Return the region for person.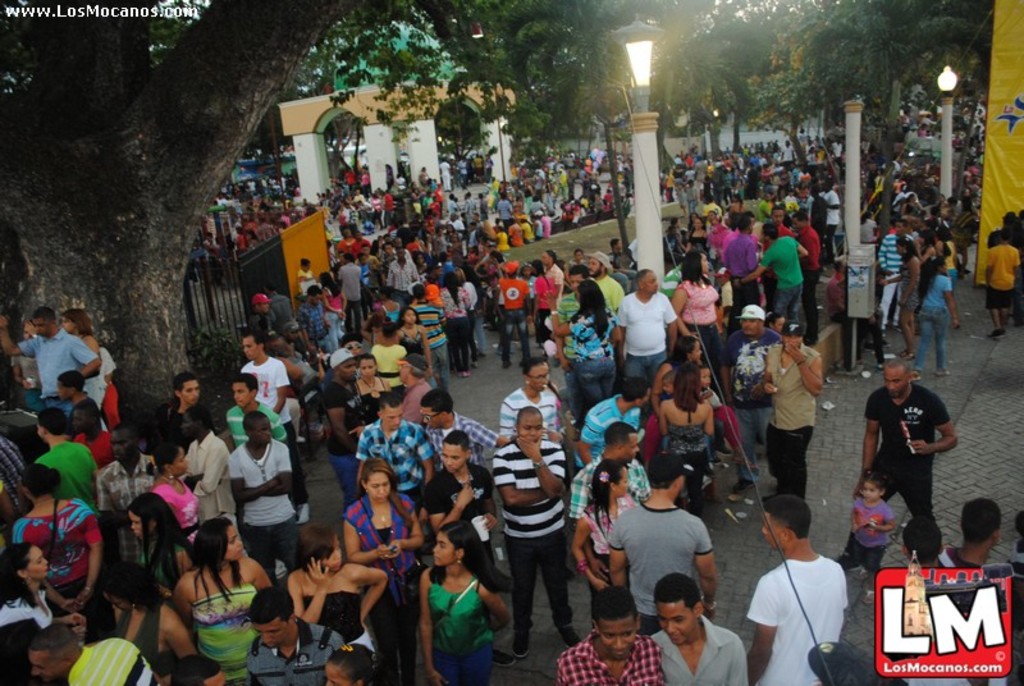
bbox=(228, 421, 302, 576).
